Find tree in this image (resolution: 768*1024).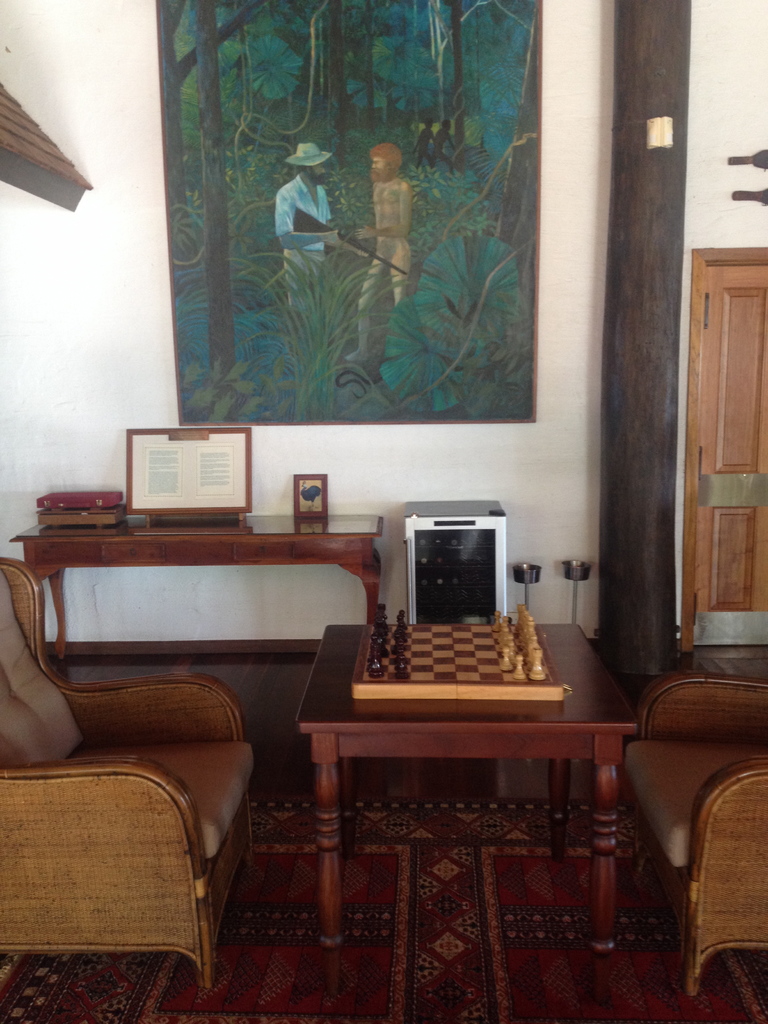
<bbox>486, 0, 527, 312</bbox>.
